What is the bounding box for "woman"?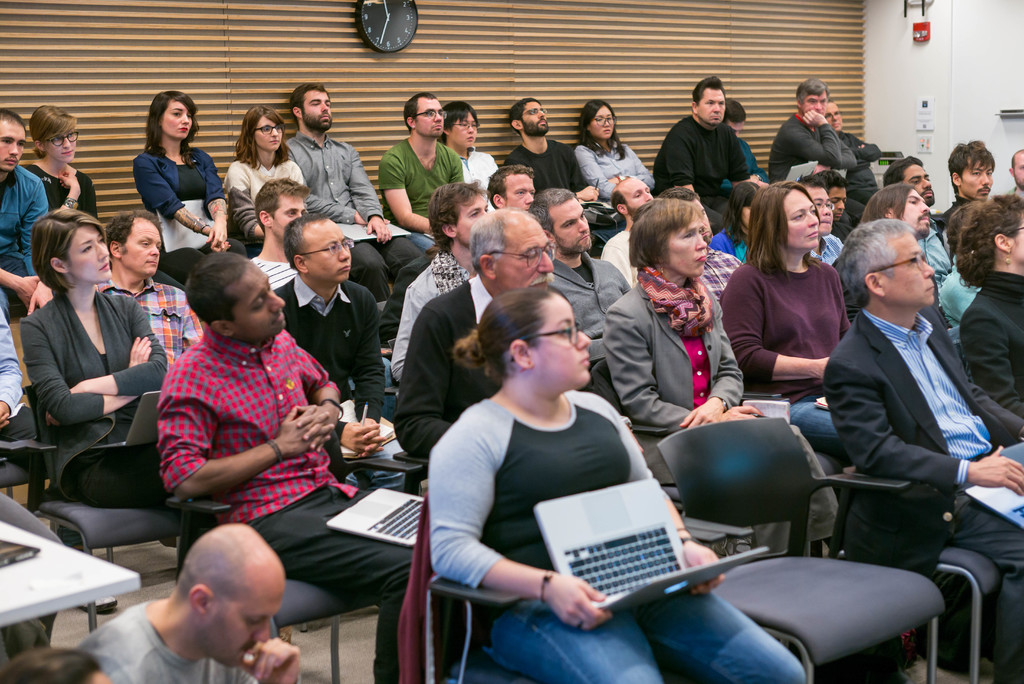
(left=24, top=104, right=95, bottom=219).
